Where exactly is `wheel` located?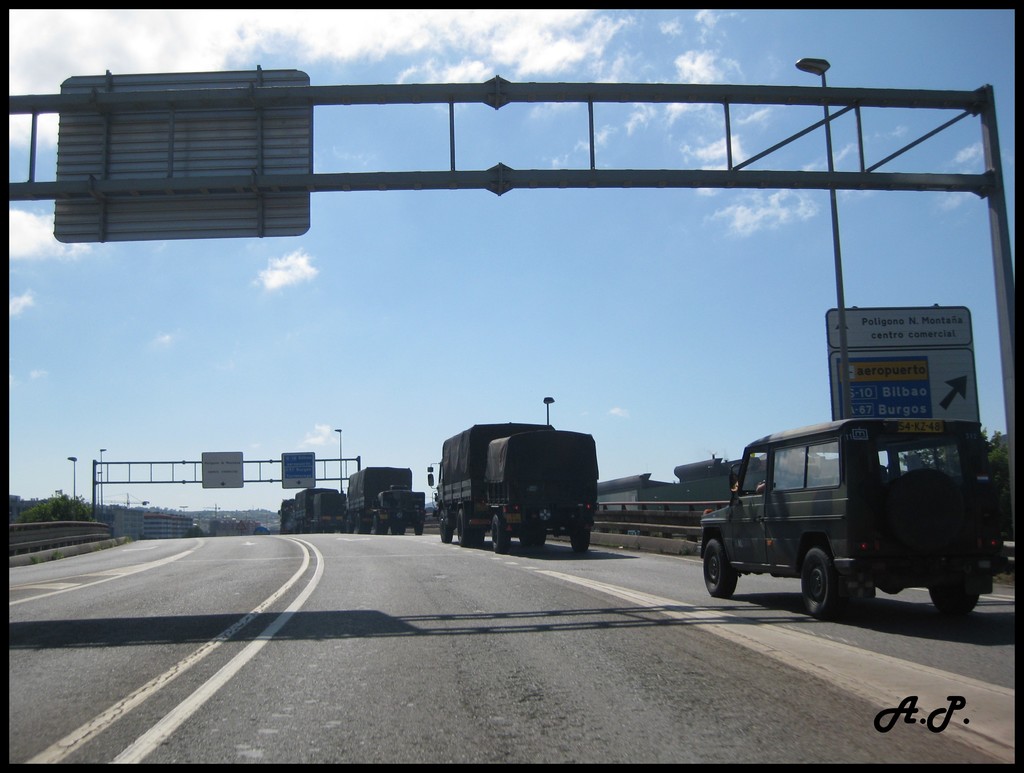
Its bounding box is 566,526,588,549.
